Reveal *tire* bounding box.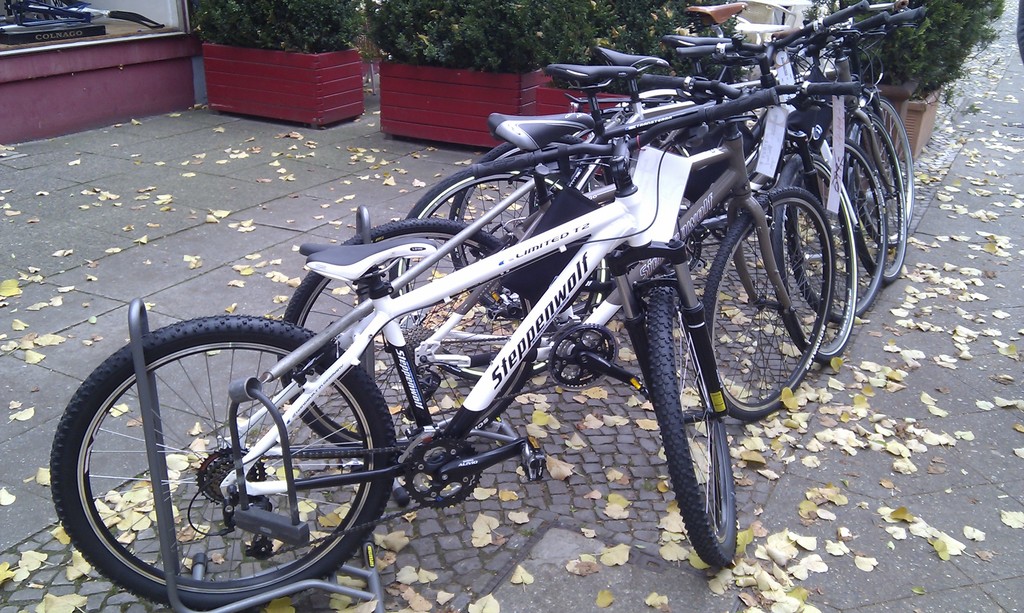
Revealed: 64 314 370 603.
